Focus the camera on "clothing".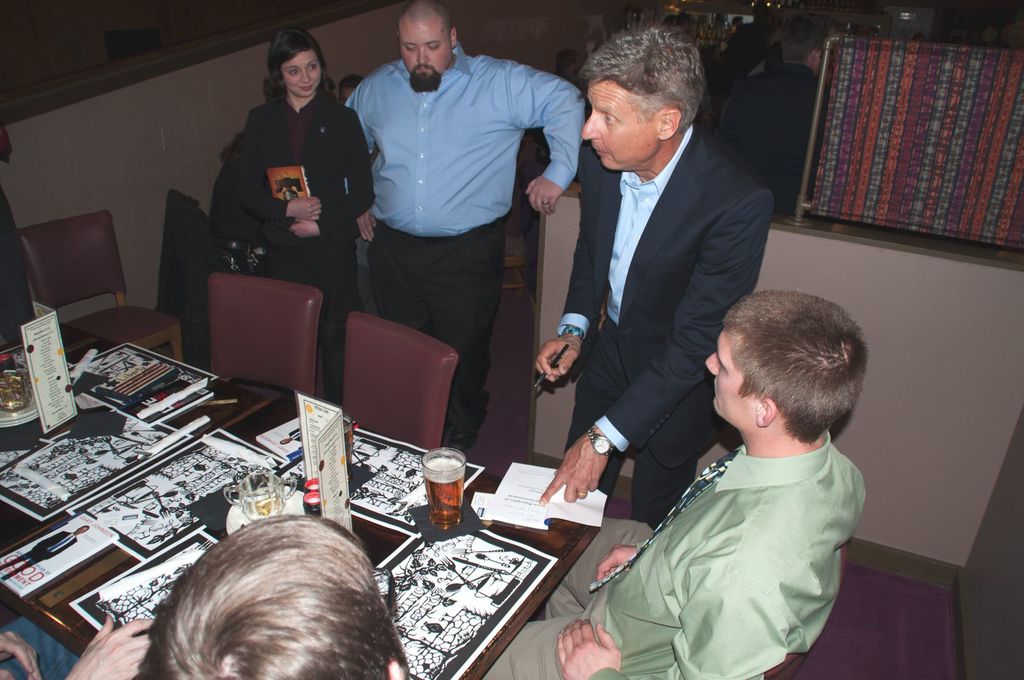
Focus region: region(349, 35, 586, 455).
